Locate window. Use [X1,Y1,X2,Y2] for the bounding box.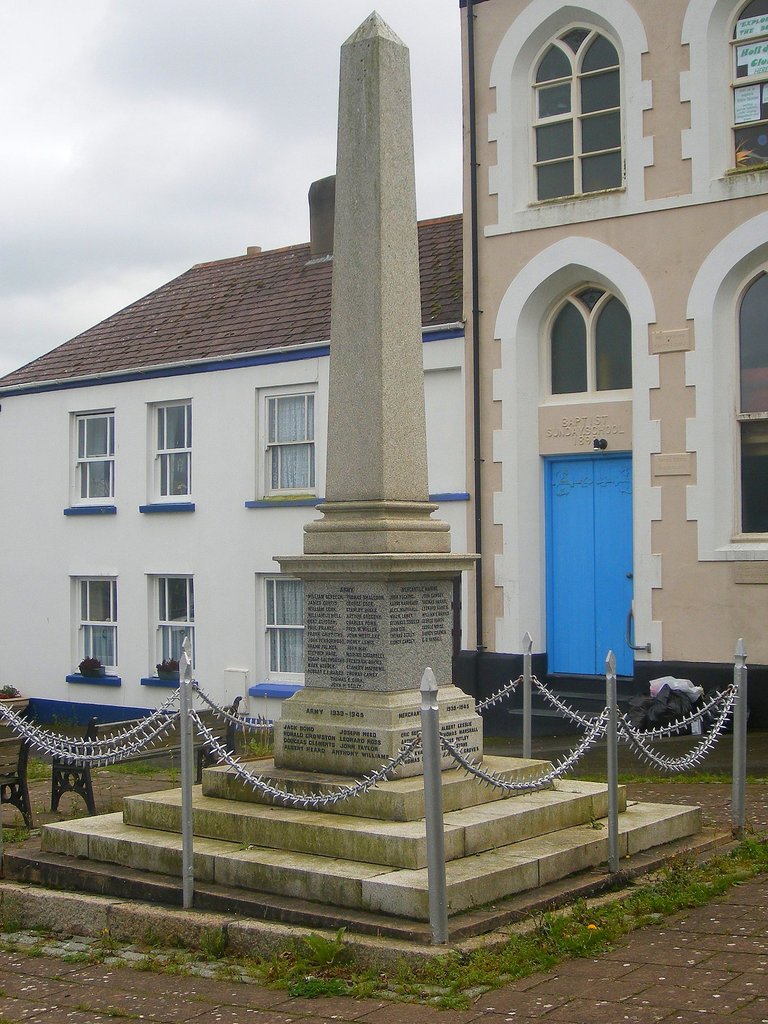
[74,577,115,669].
